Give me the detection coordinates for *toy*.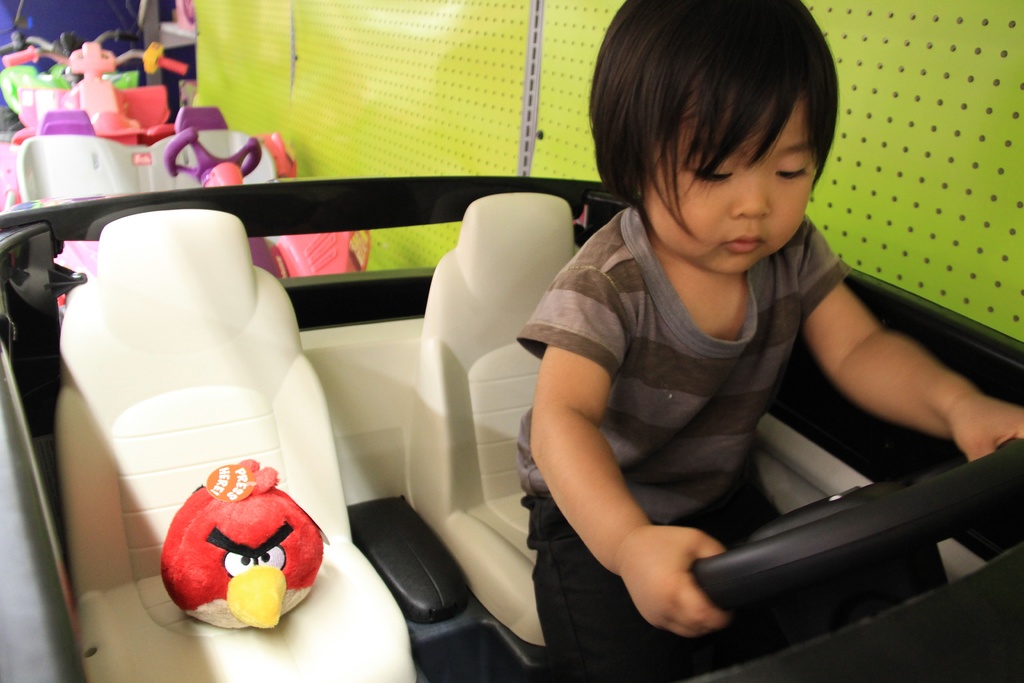
[left=150, top=457, right=317, bottom=643].
